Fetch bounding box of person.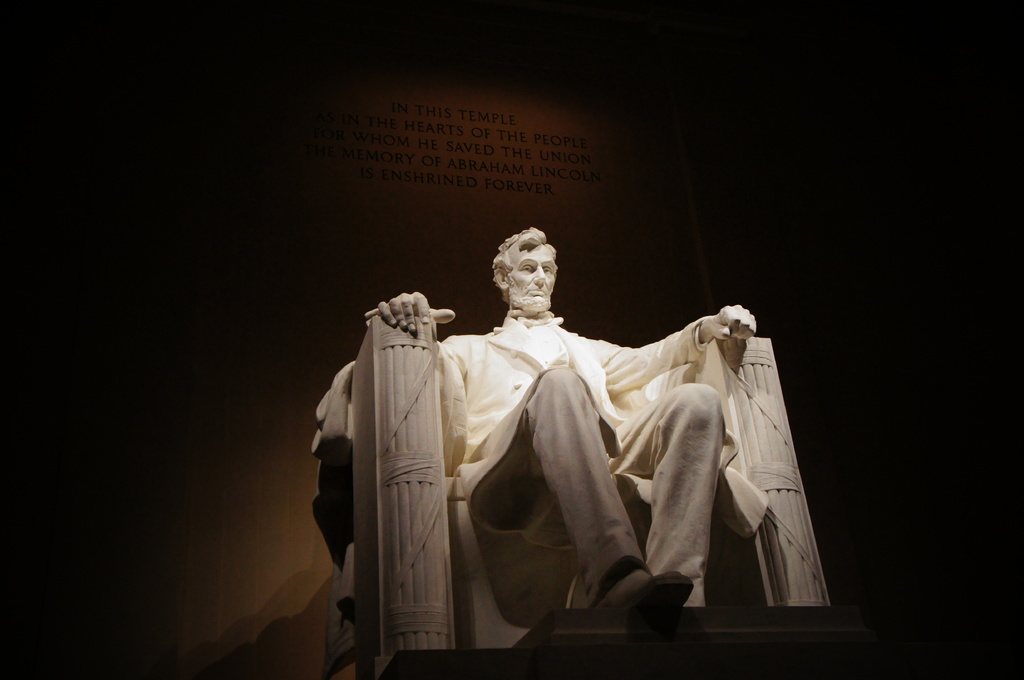
Bbox: select_region(392, 233, 710, 670).
